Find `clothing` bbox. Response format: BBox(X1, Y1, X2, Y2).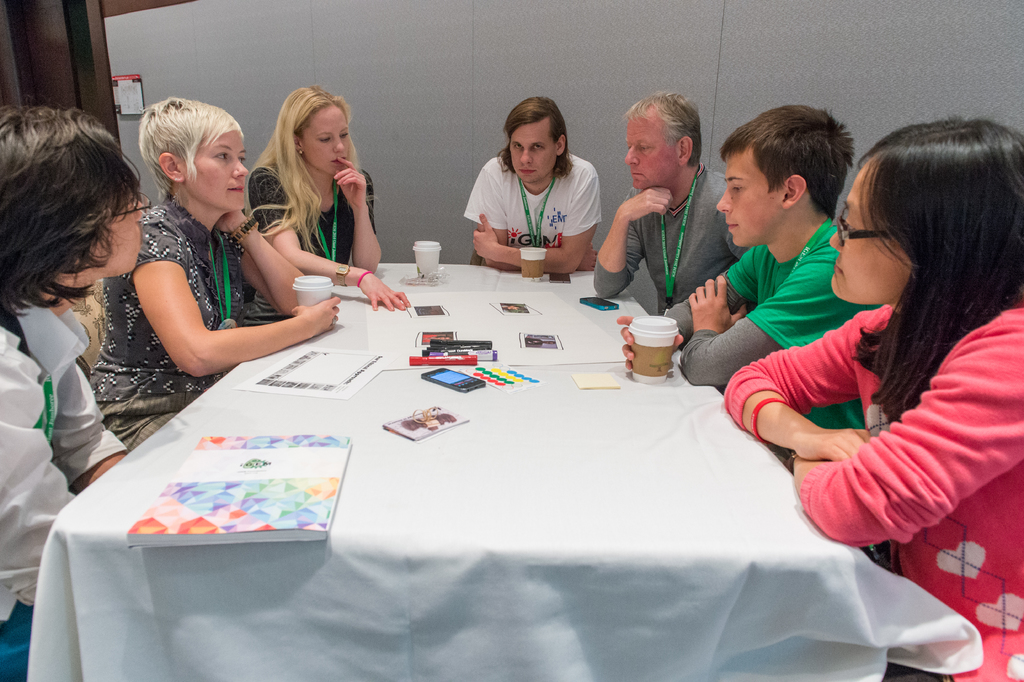
BBox(588, 158, 758, 316).
